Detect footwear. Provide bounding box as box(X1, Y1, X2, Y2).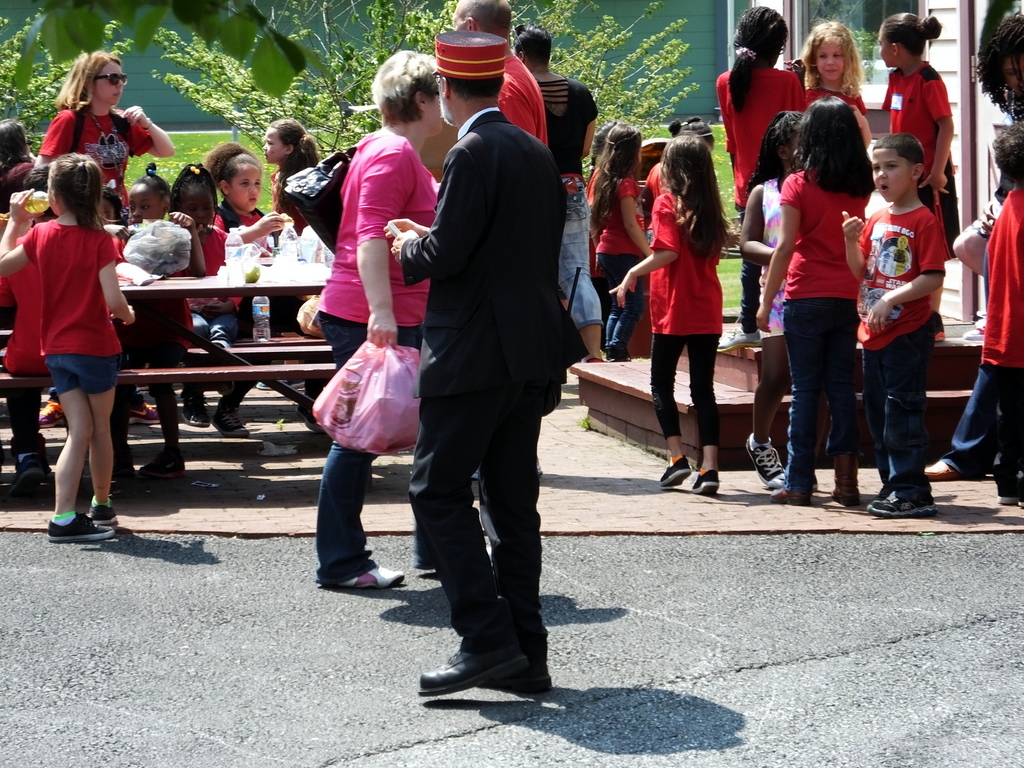
box(961, 315, 991, 341).
